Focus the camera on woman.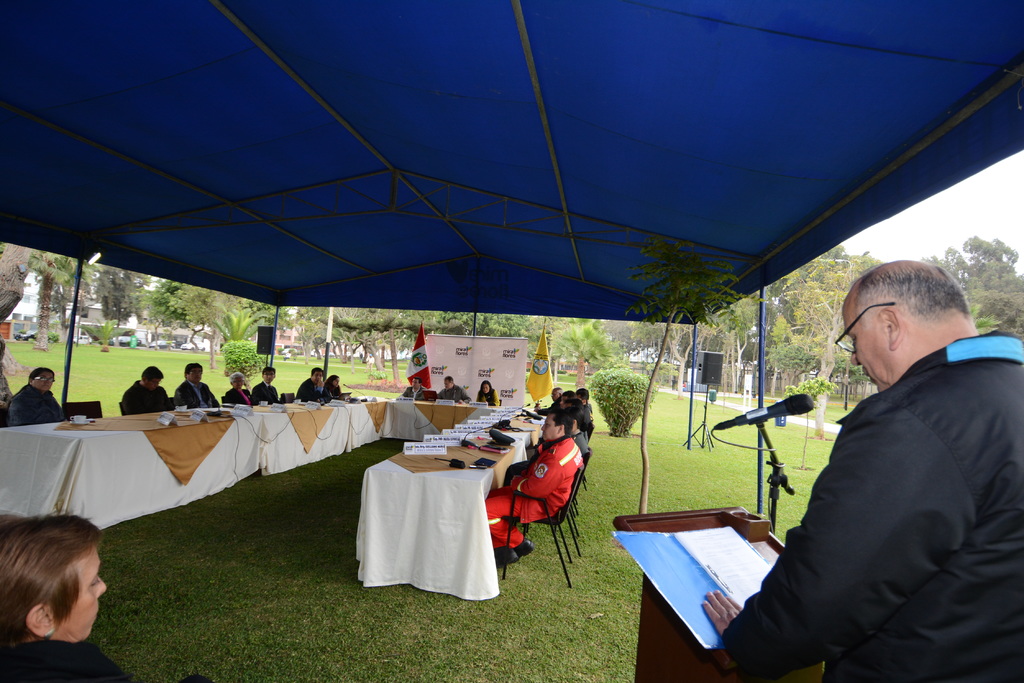
Focus region: x1=223, y1=372, x2=253, y2=406.
